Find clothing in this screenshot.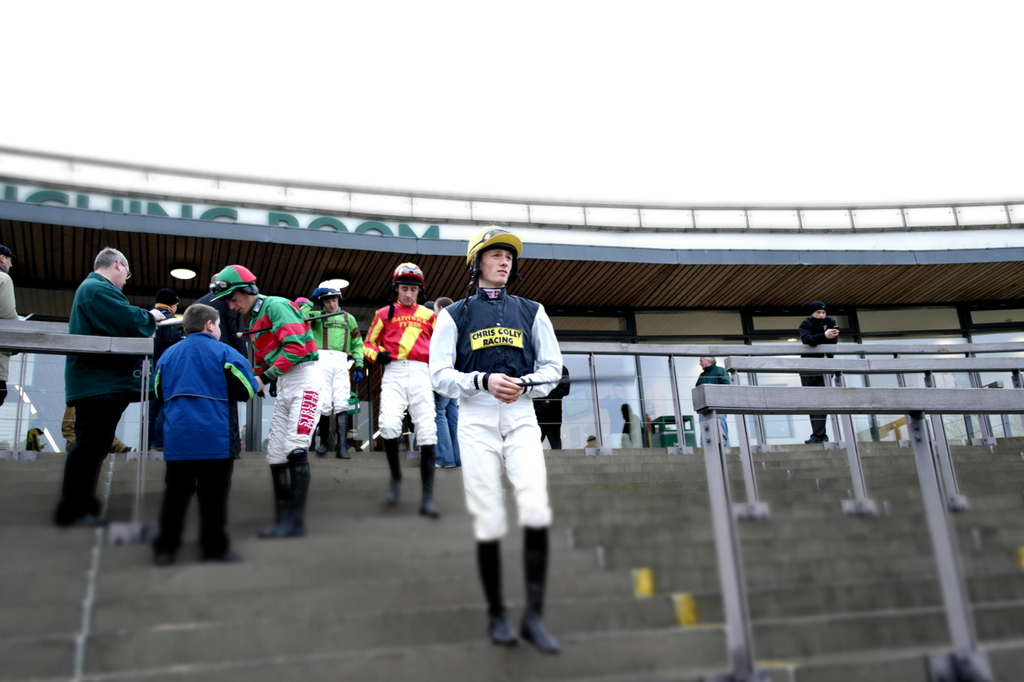
The bounding box for clothing is x1=302, y1=310, x2=324, y2=345.
